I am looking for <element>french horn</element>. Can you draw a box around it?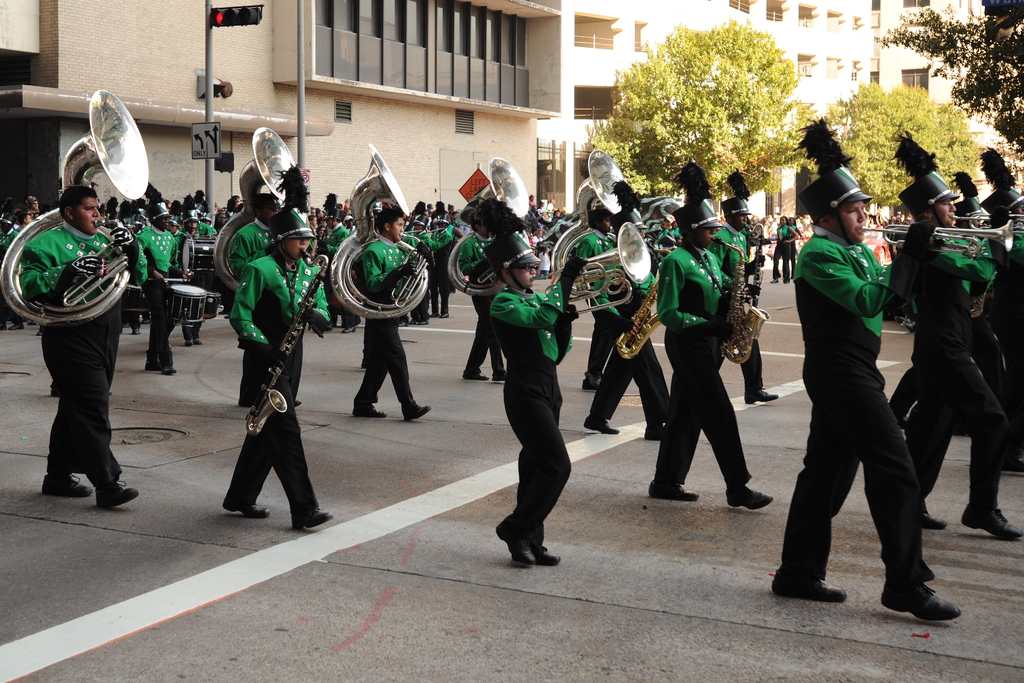
Sure, the bounding box is box=[858, 217, 1016, 256].
